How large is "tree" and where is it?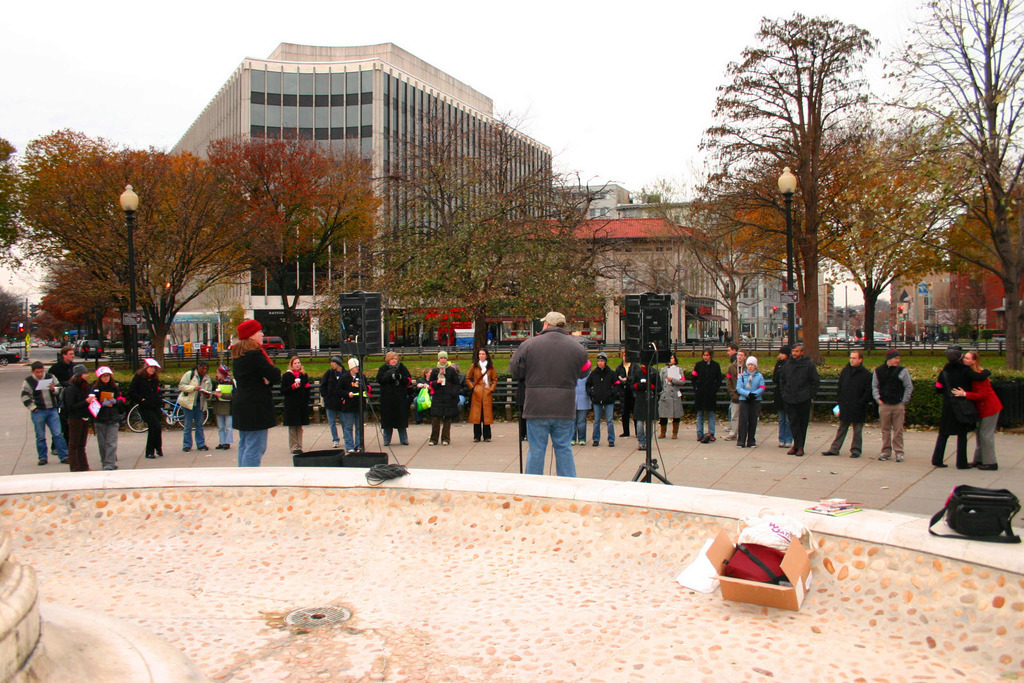
Bounding box: locate(0, 139, 278, 361).
